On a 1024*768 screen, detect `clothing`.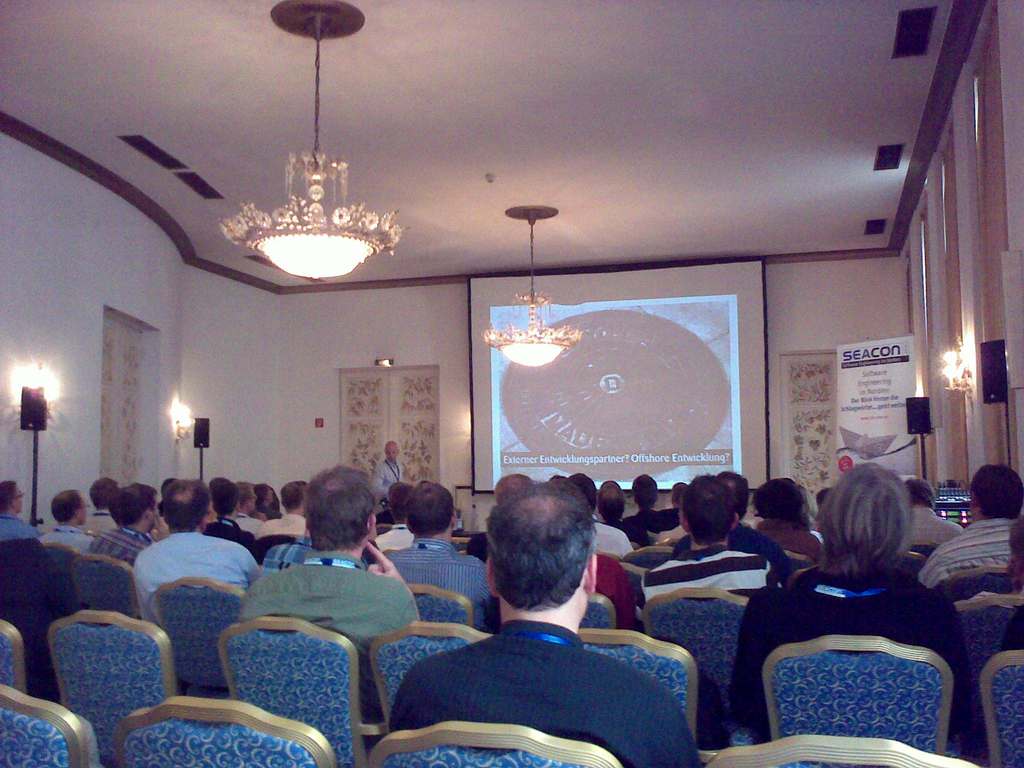
box(1, 514, 35, 538).
